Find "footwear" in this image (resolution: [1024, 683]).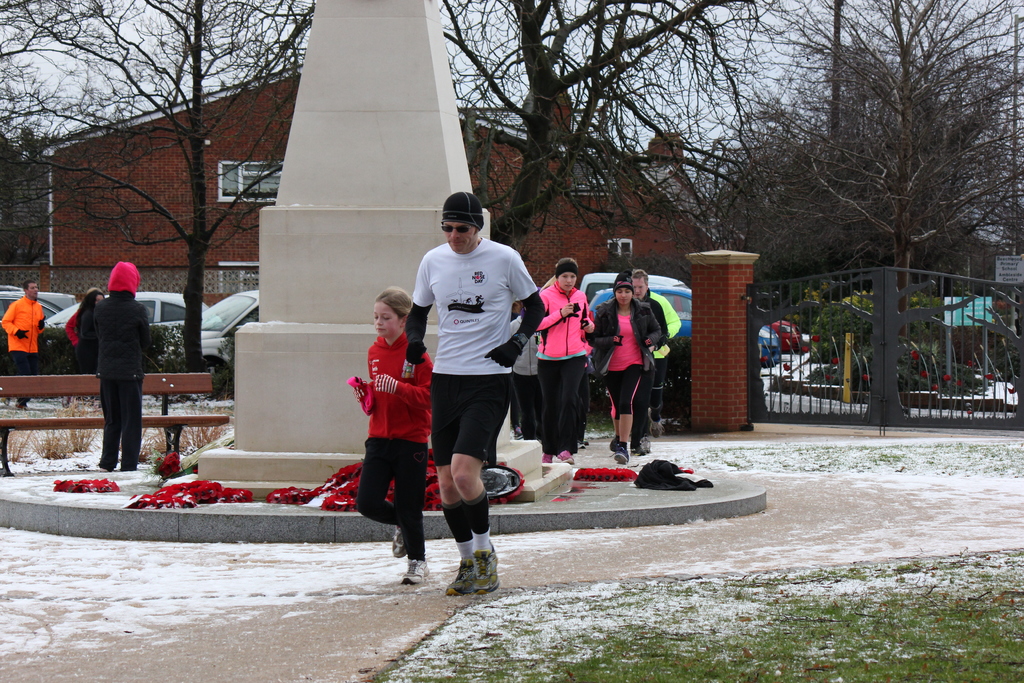
<bbox>388, 537, 412, 562</bbox>.
